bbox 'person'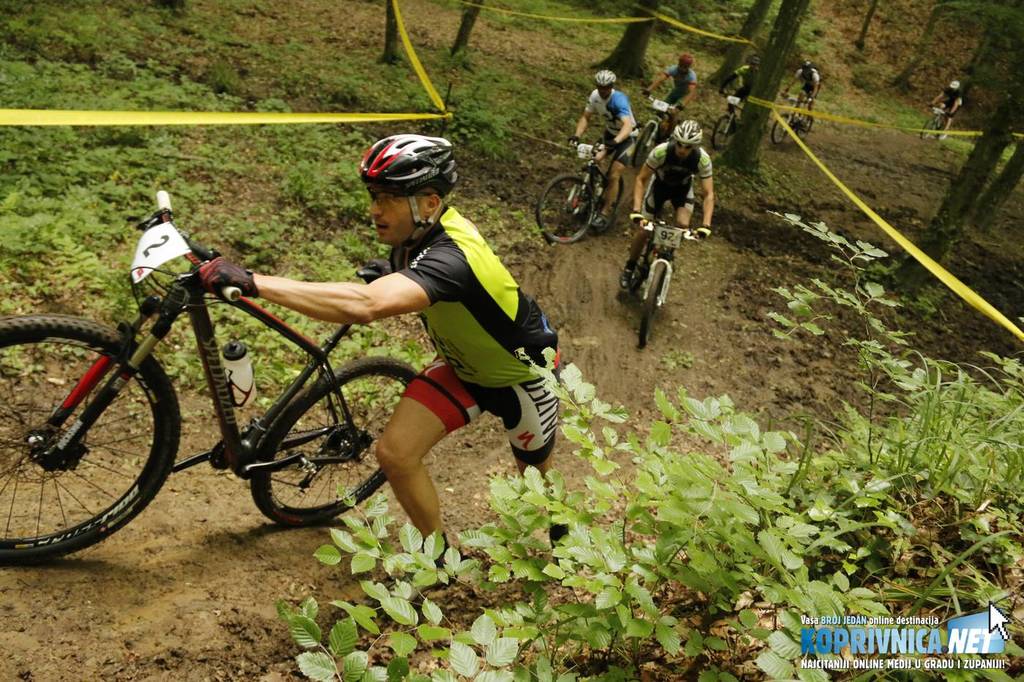
region(644, 57, 709, 145)
